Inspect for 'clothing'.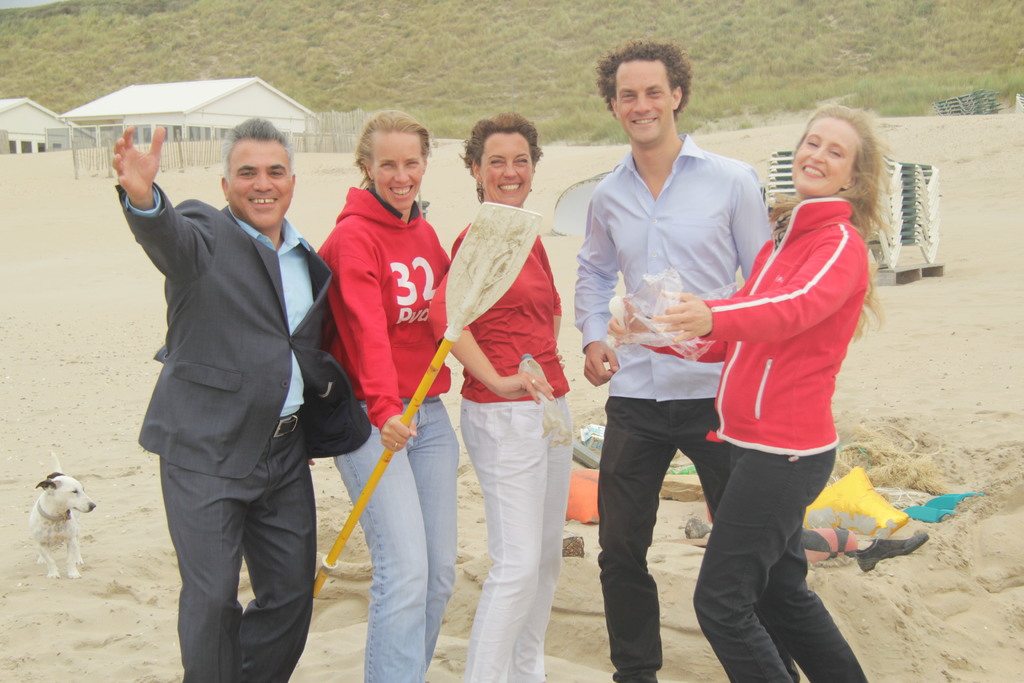
Inspection: bbox=(649, 194, 868, 682).
